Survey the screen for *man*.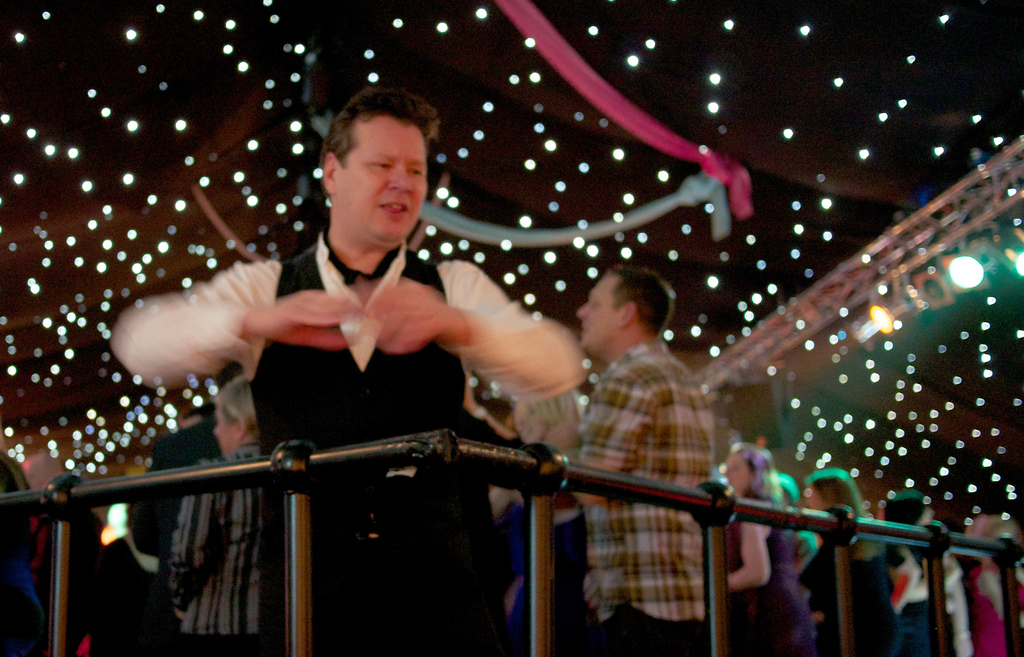
Survey found: {"left": 575, "top": 269, "right": 718, "bottom": 656}.
